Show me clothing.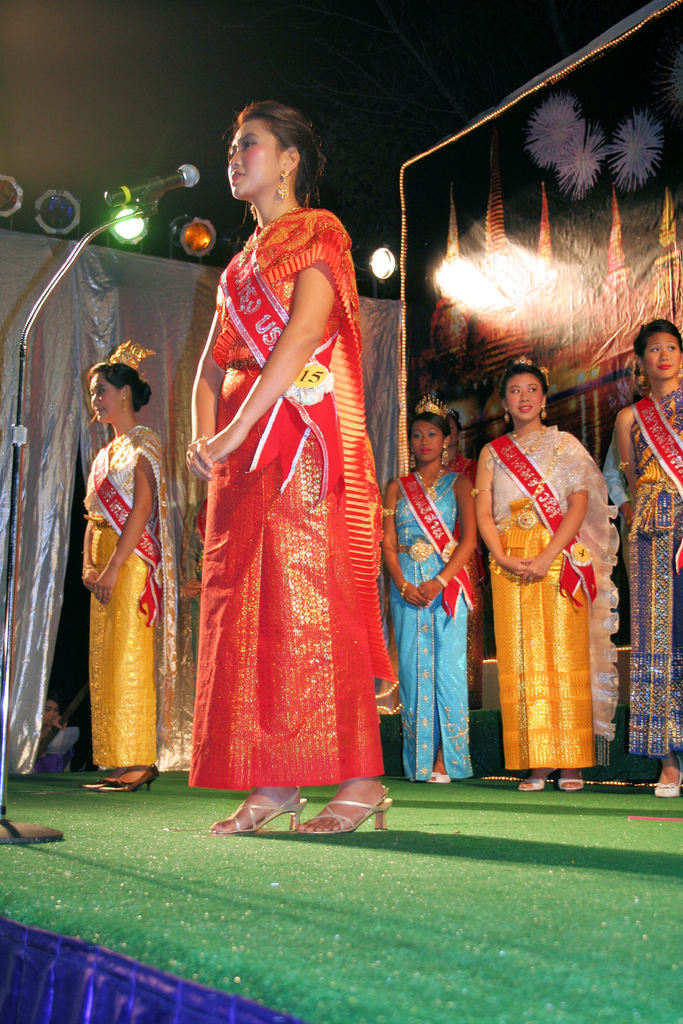
clothing is here: l=183, t=205, r=402, b=791.
